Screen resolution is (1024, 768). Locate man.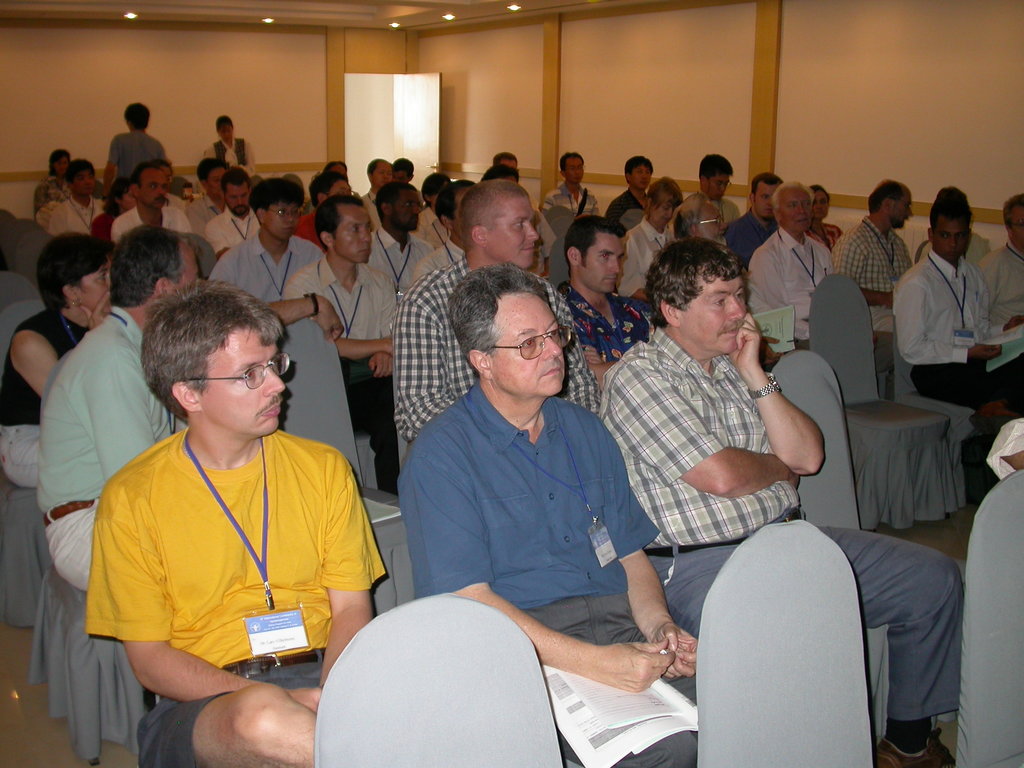
[596,241,964,767].
